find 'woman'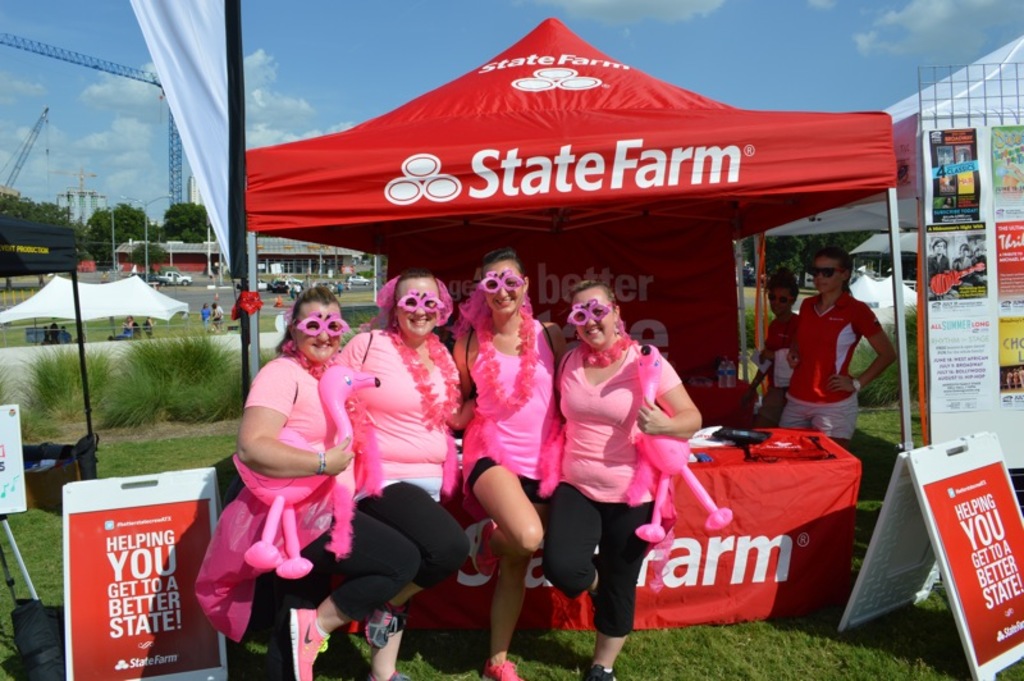
l=535, t=269, r=703, b=680
